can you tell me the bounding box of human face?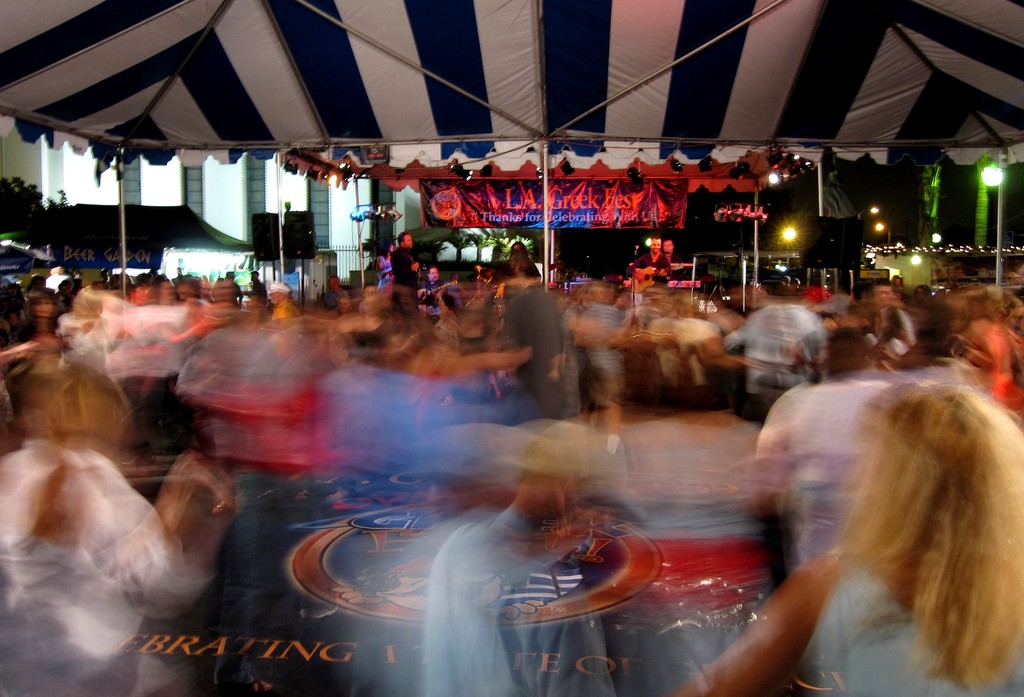
BBox(269, 292, 276, 303).
